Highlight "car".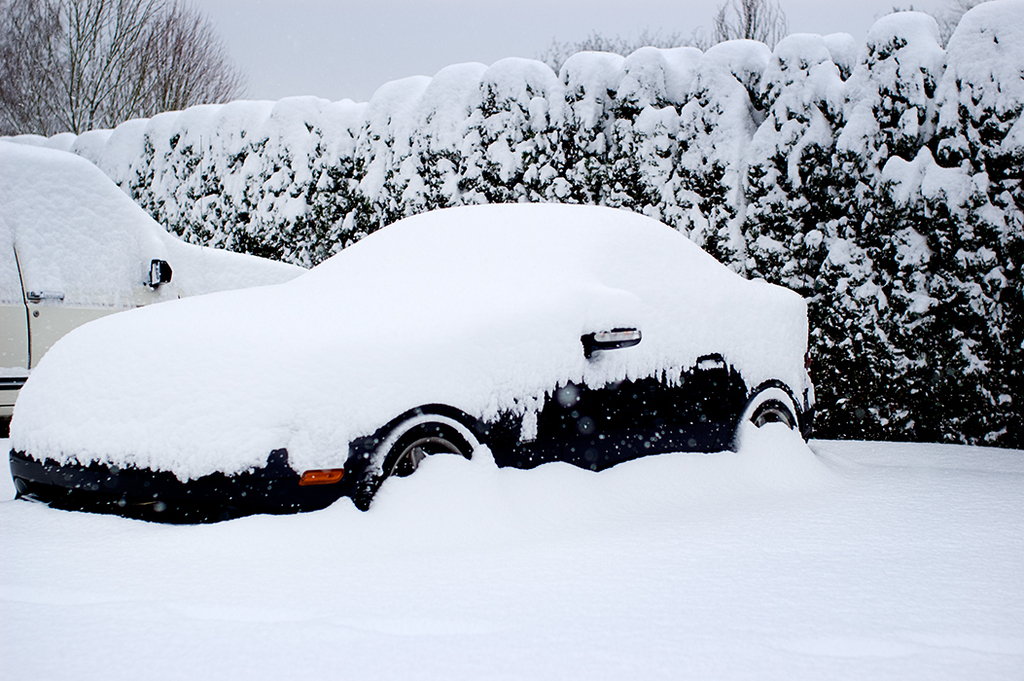
Highlighted region: <bbox>8, 203, 817, 524</bbox>.
